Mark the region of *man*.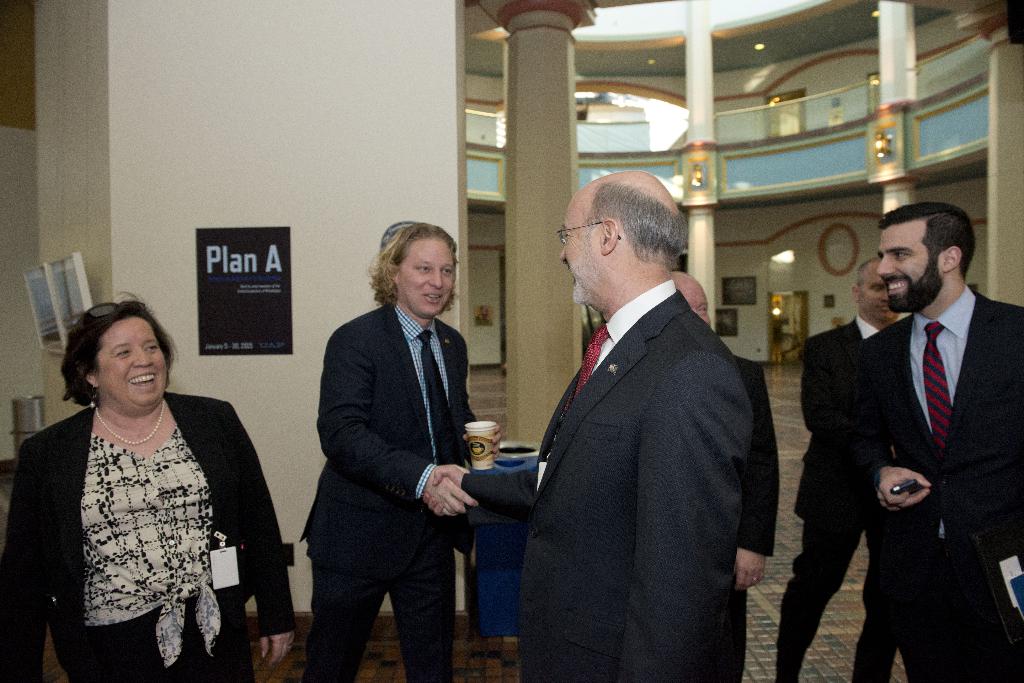
Region: [420, 170, 751, 682].
